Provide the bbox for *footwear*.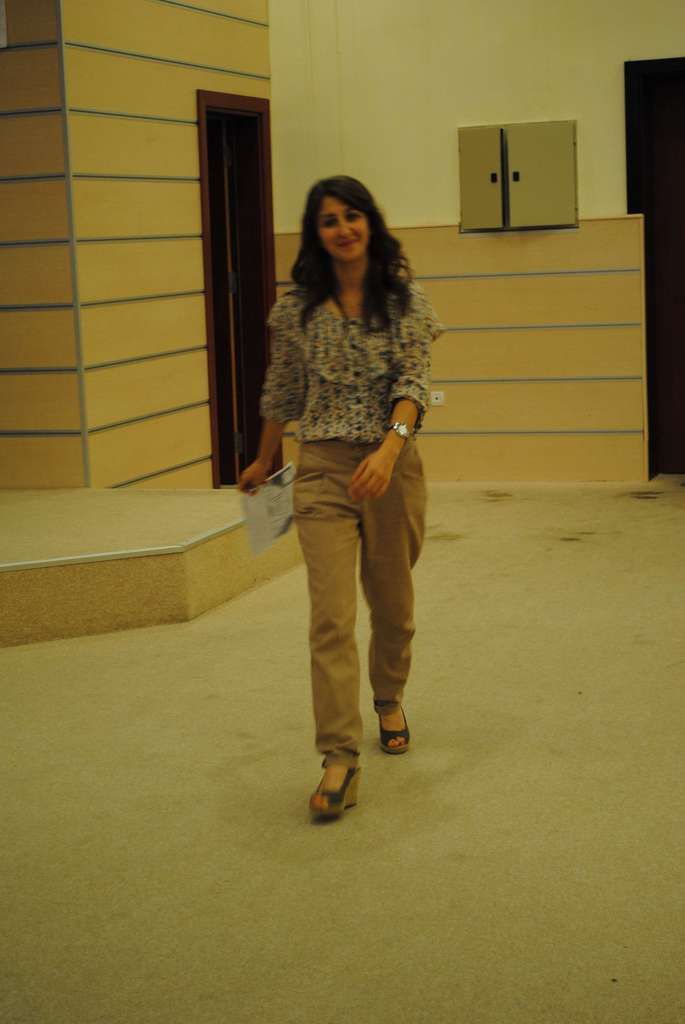
x1=305 y1=750 x2=370 y2=820.
